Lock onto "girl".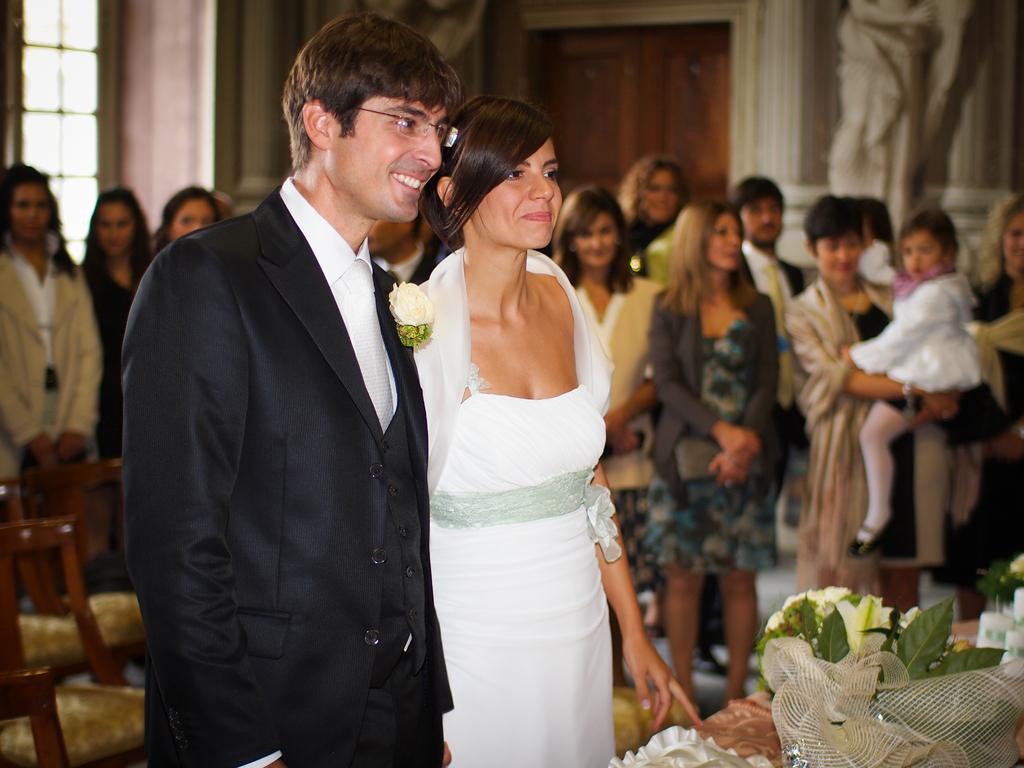
Locked: bbox=(614, 163, 690, 278).
